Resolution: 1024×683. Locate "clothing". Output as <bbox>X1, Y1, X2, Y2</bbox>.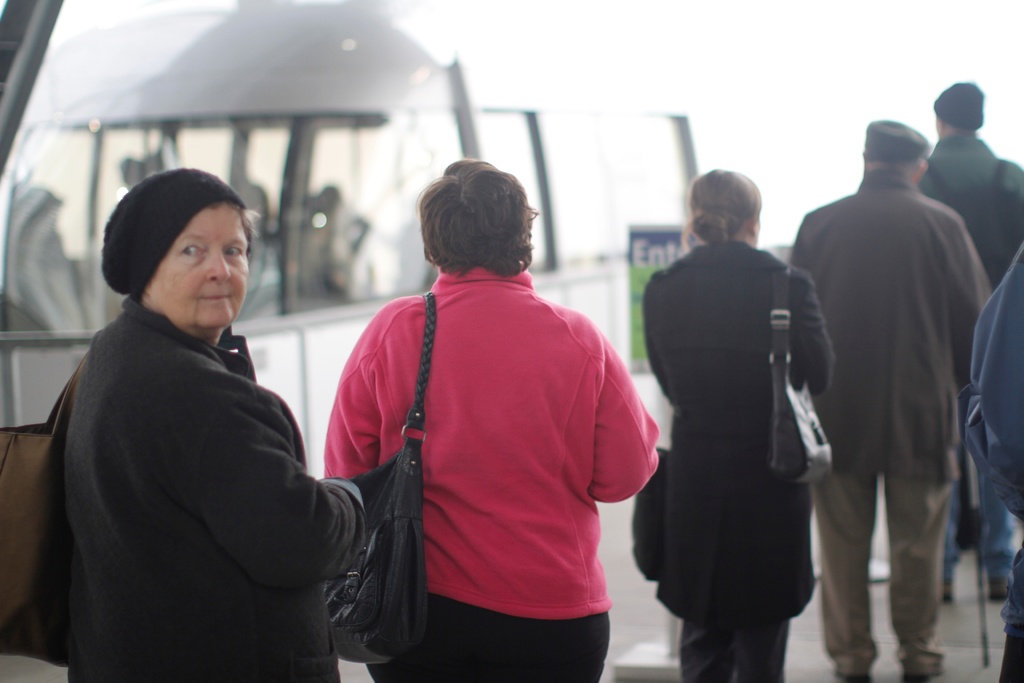
<bbox>969, 245, 1023, 682</bbox>.
